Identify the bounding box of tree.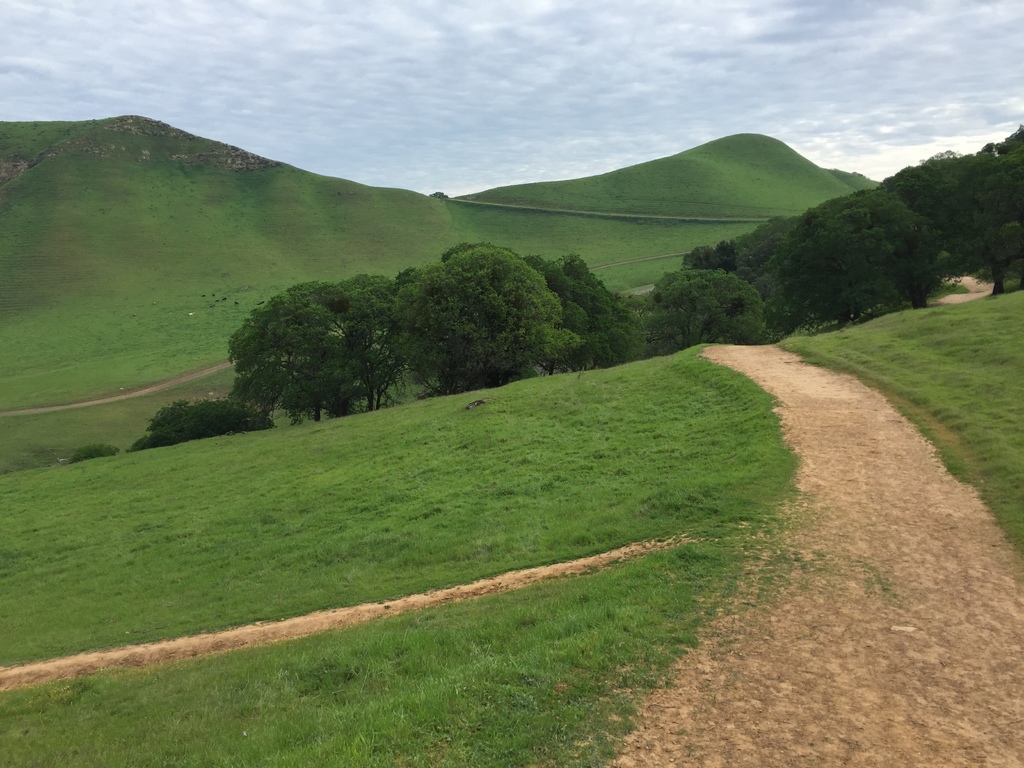
[x1=333, y1=267, x2=408, y2=417].
